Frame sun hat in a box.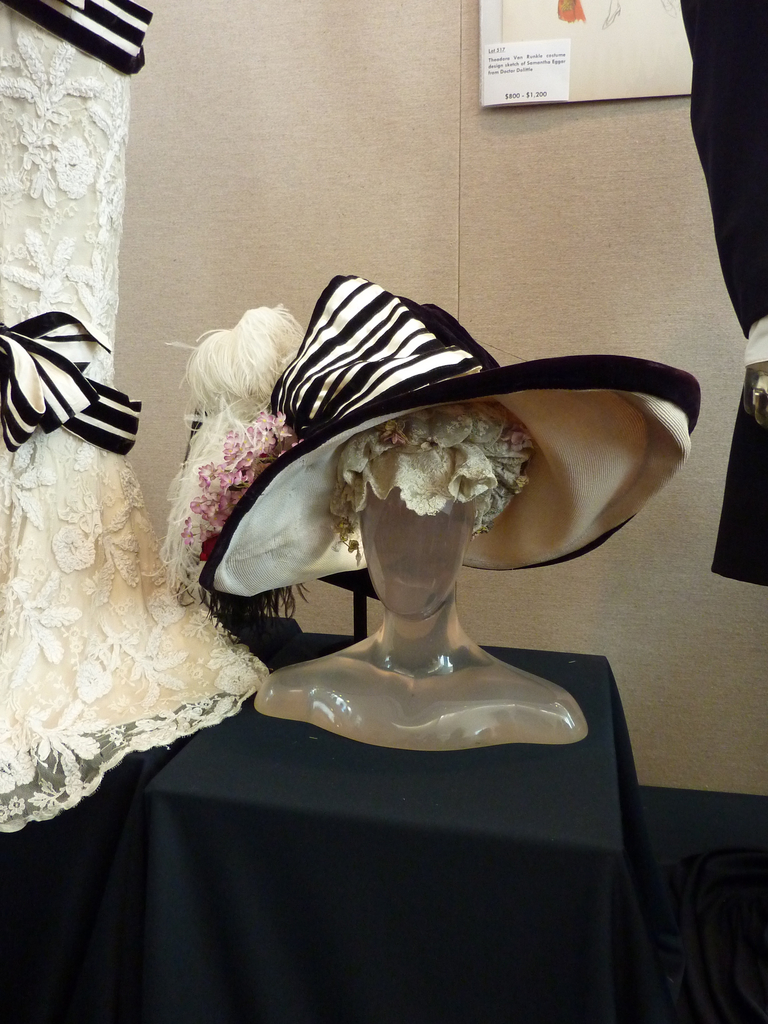
147, 245, 712, 637.
